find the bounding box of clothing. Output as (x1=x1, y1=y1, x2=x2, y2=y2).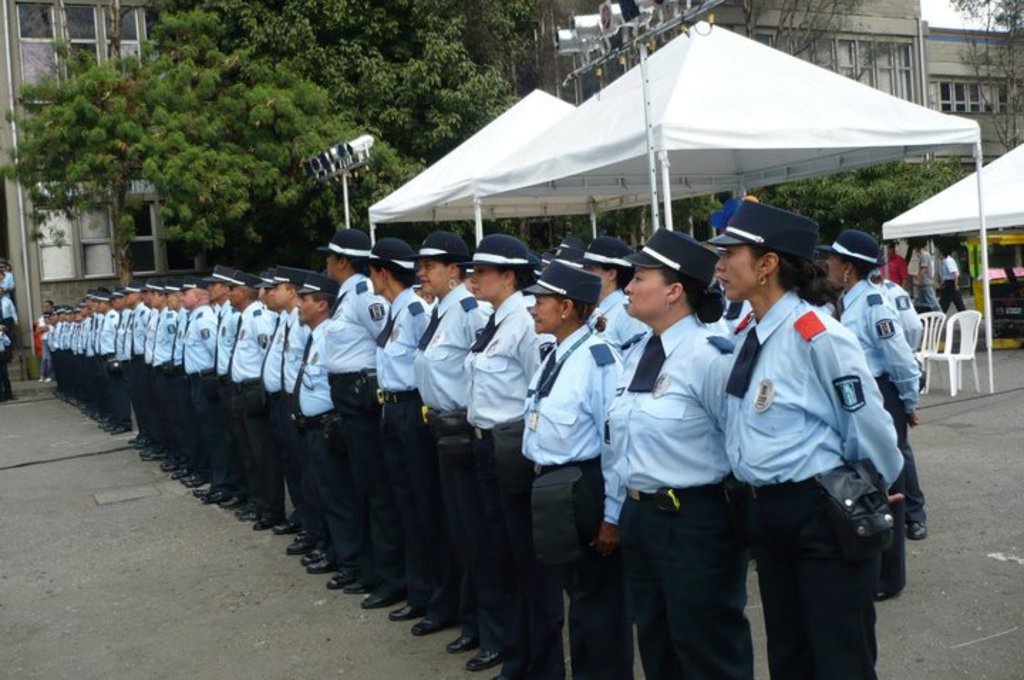
(x1=414, y1=280, x2=492, y2=609).
